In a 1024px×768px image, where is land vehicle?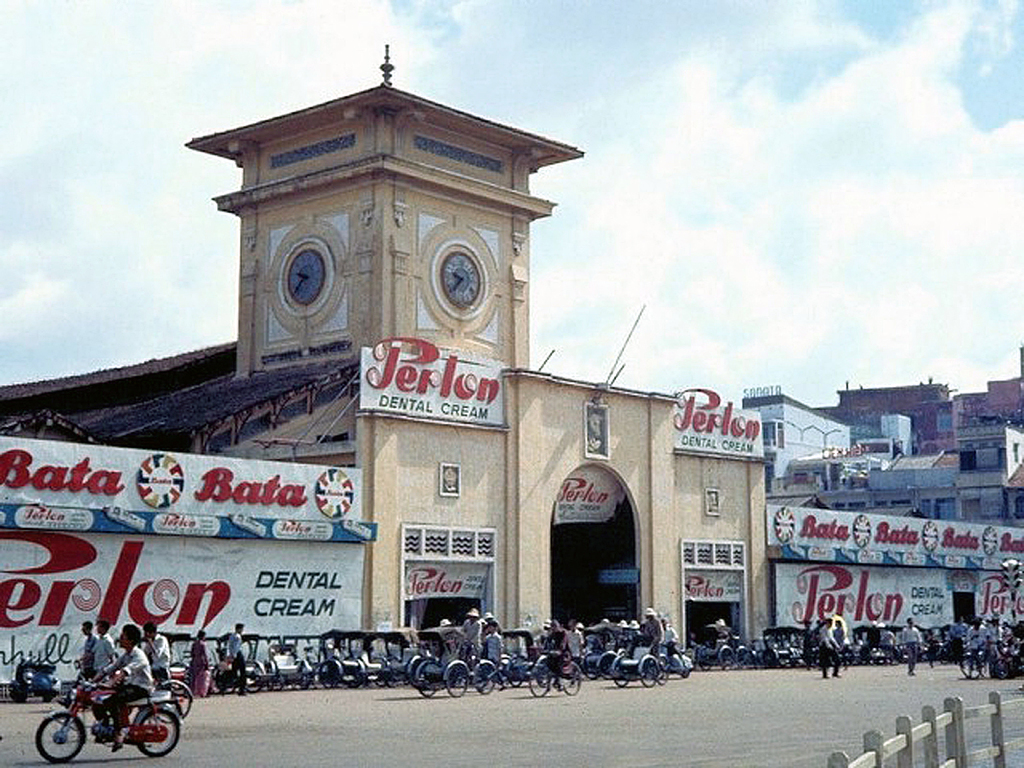
532, 648, 584, 697.
